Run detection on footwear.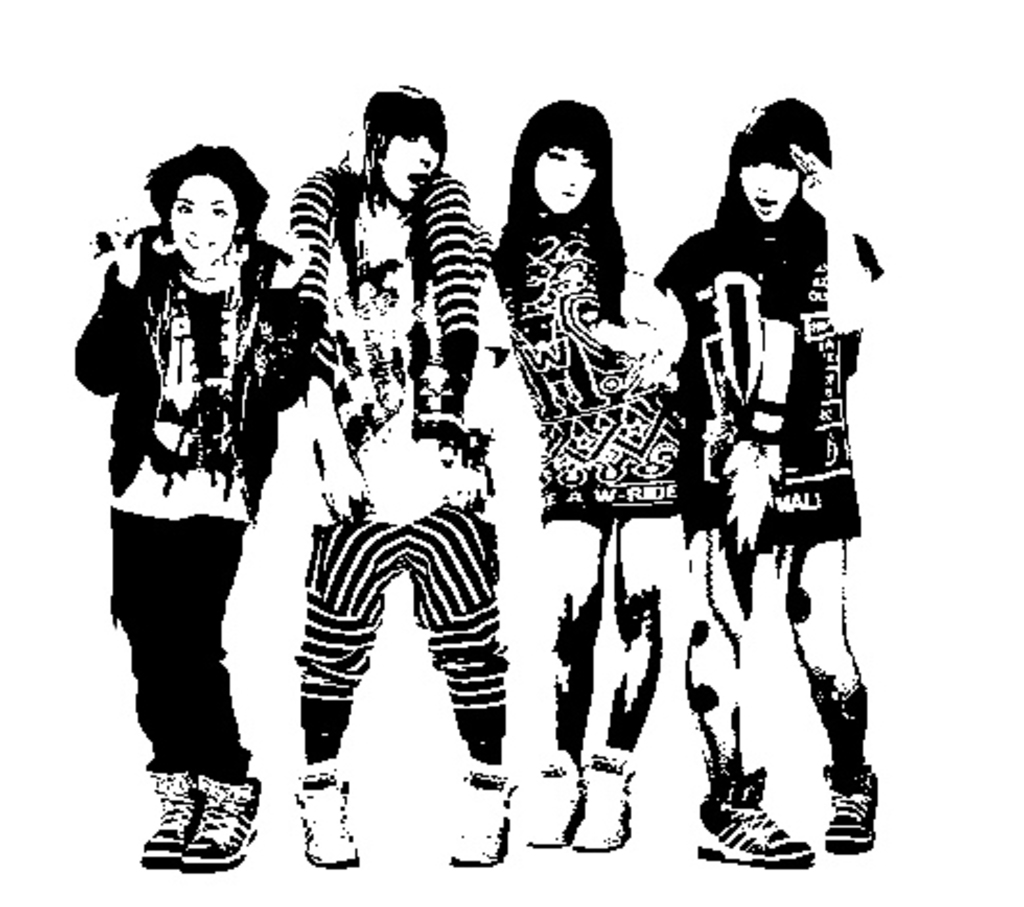
Result: 568 748 633 853.
